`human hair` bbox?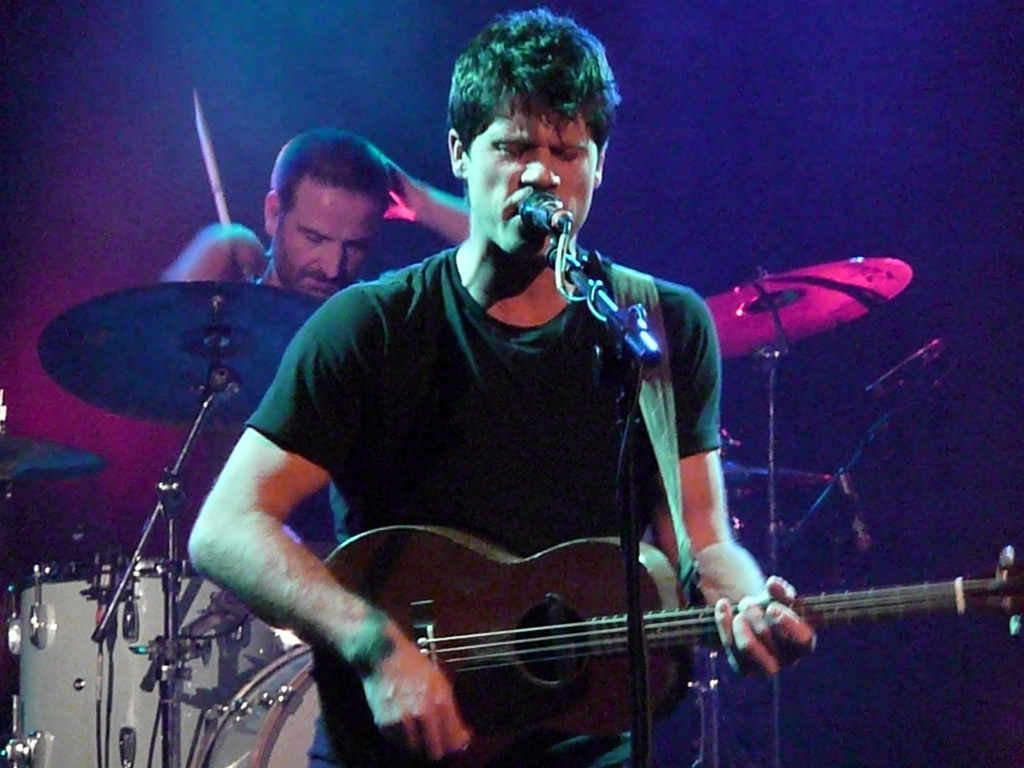
<region>274, 125, 403, 217</region>
